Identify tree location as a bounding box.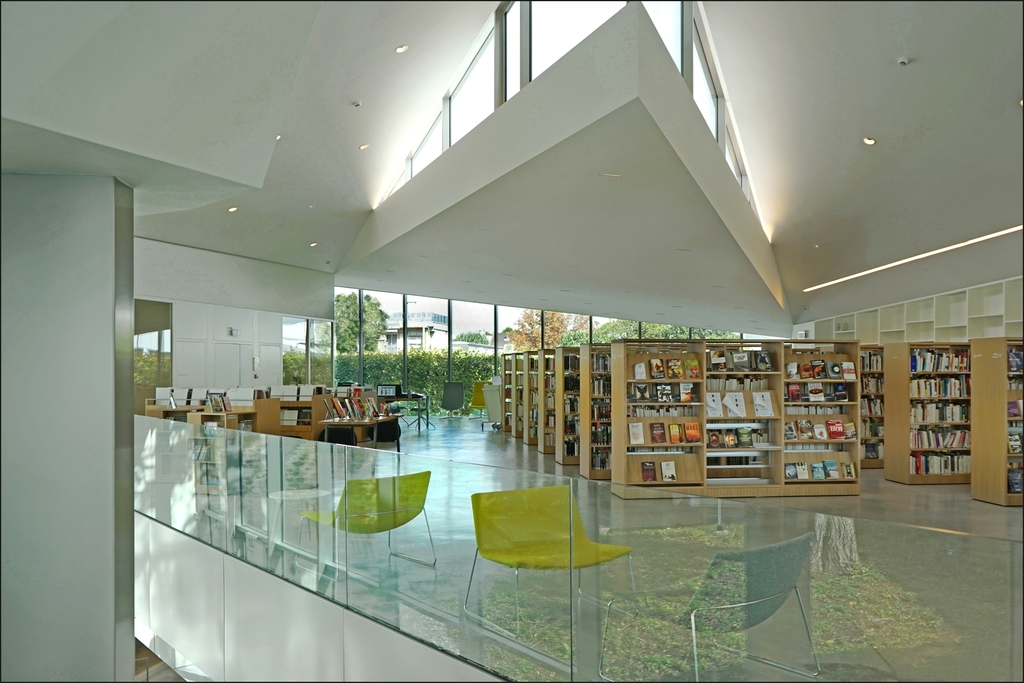
crop(452, 331, 489, 341).
